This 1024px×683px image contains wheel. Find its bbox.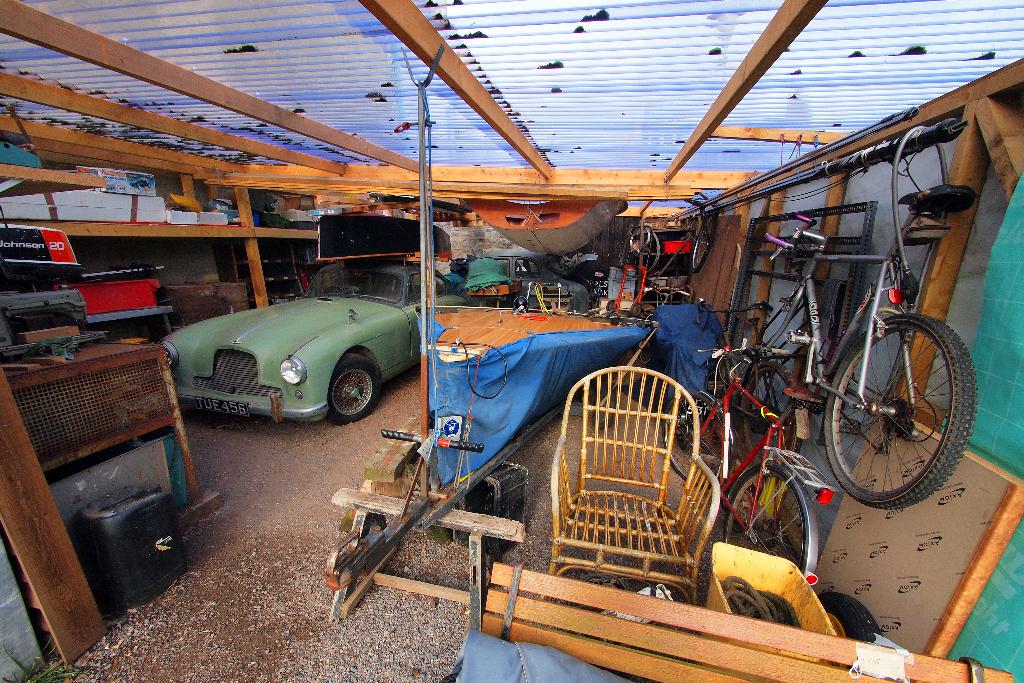
l=735, t=363, r=819, b=461.
